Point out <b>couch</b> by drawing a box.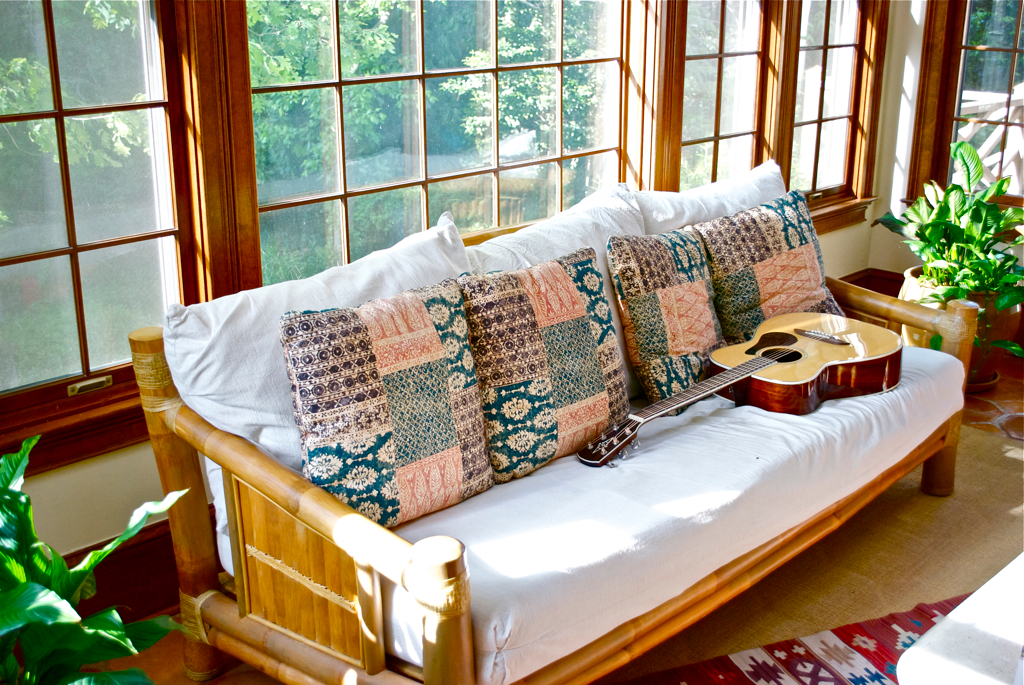
region(137, 200, 1005, 684).
